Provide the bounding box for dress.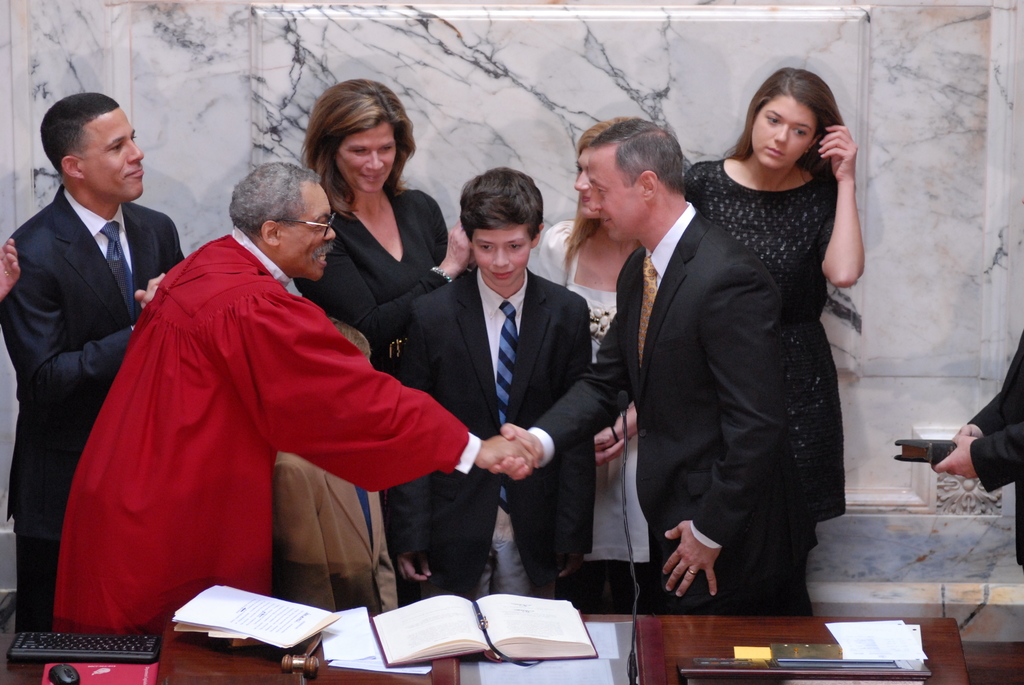
523,220,653,569.
